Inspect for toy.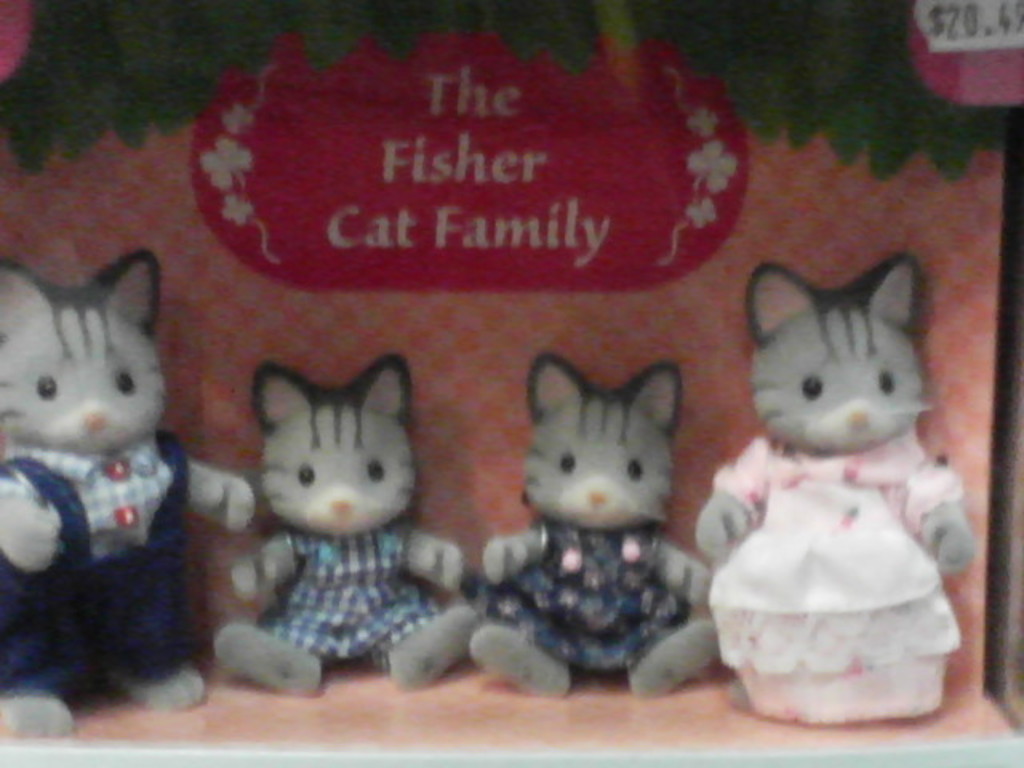
Inspection: box(0, 248, 258, 739).
